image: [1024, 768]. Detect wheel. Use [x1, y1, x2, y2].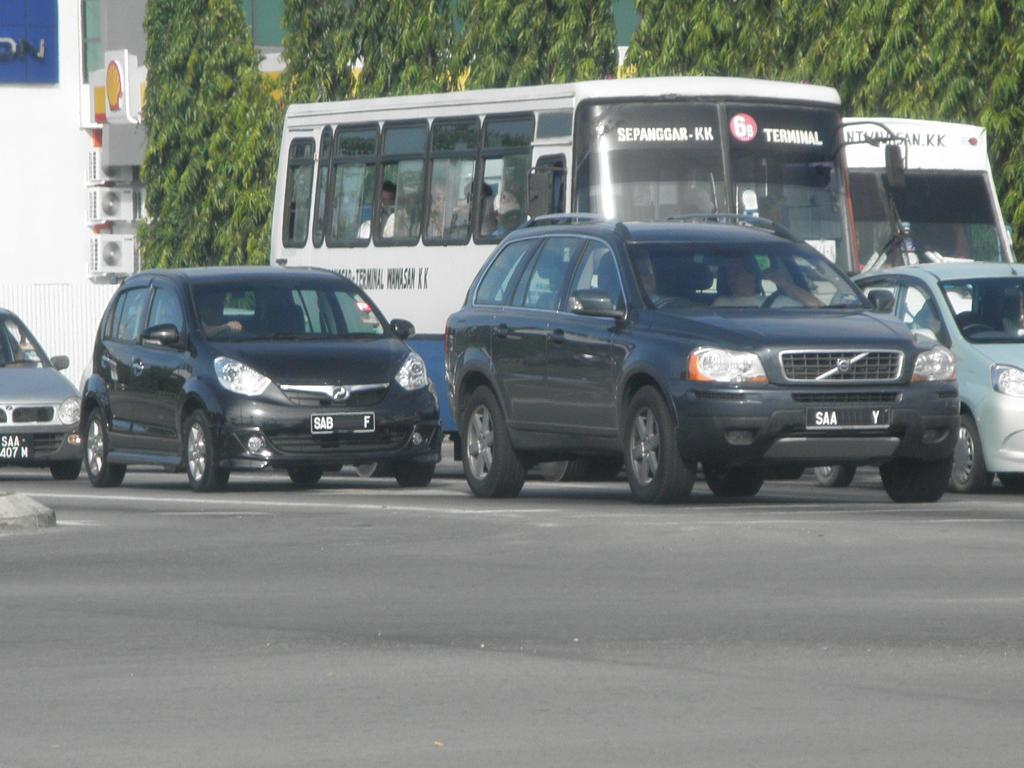
[808, 463, 855, 490].
